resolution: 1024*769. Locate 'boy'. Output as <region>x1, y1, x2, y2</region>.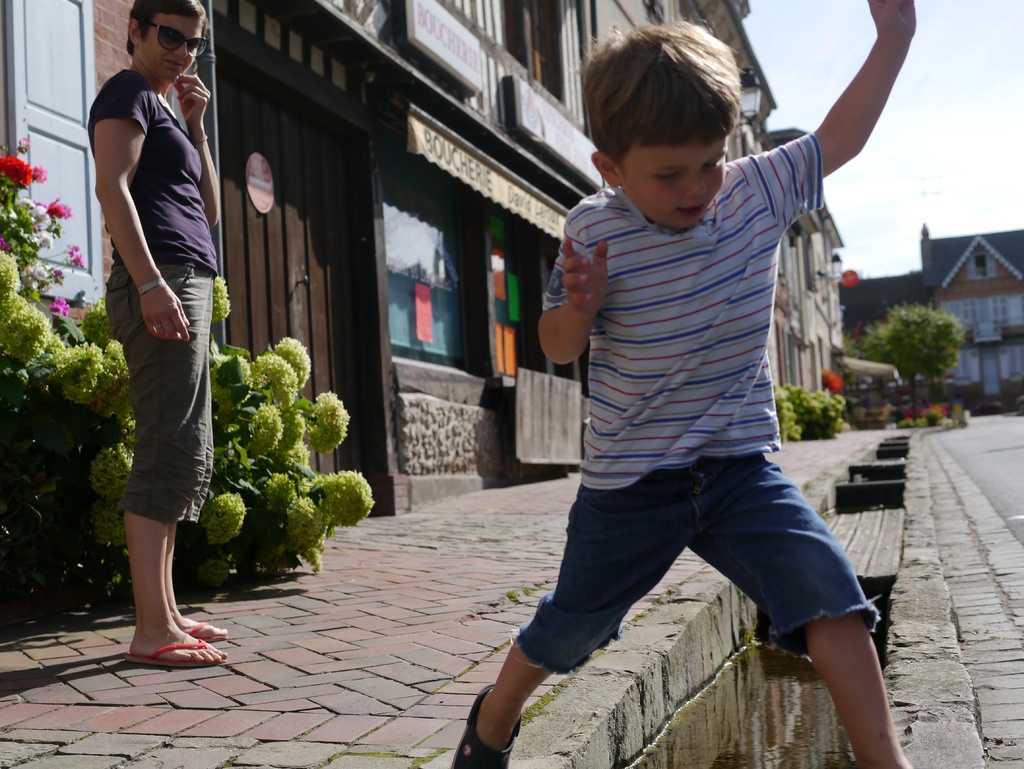
<region>468, 12, 849, 768</region>.
